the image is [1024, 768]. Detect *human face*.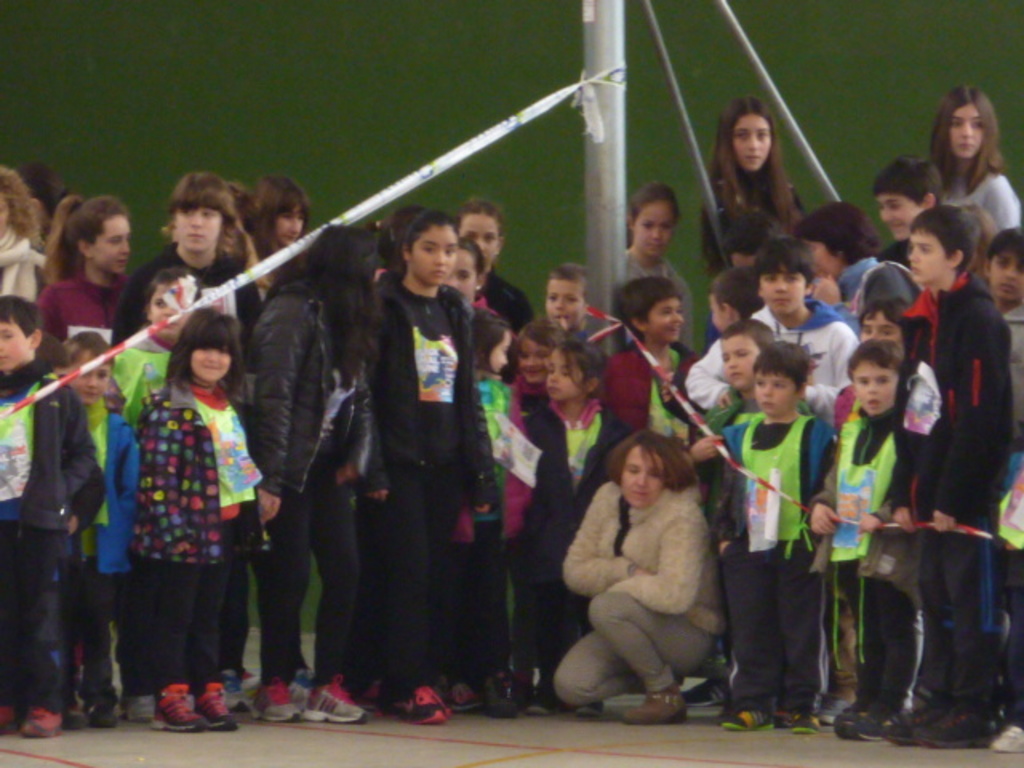
Detection: (left=904, top=234, right=950, bottom=285).
